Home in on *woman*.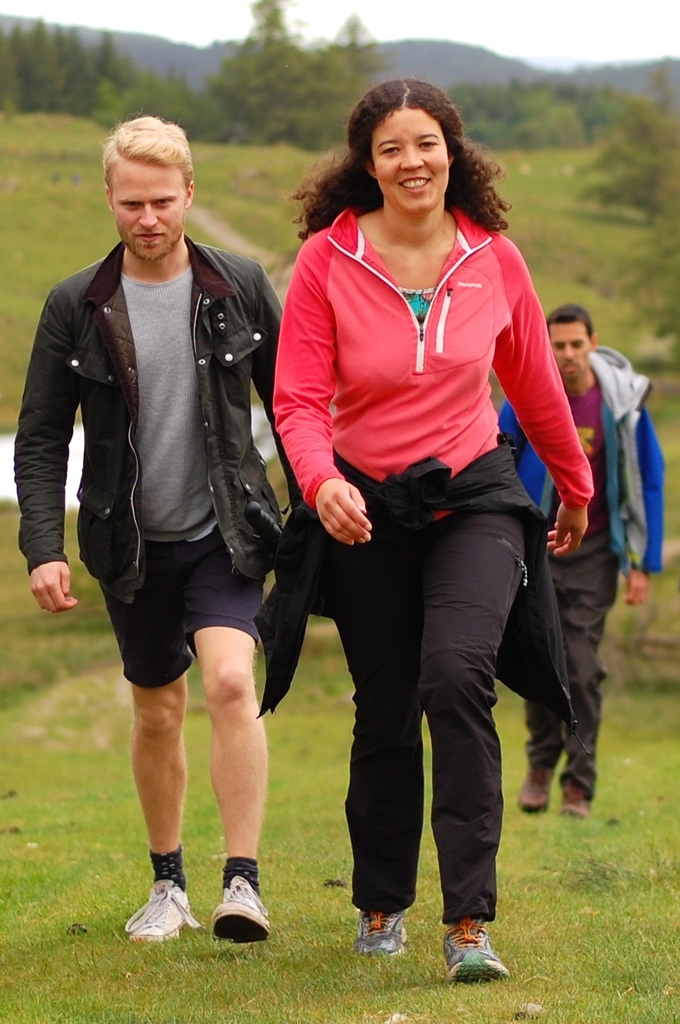
Homed in at (x1=238, y1=97, x2=581, y2=901).
